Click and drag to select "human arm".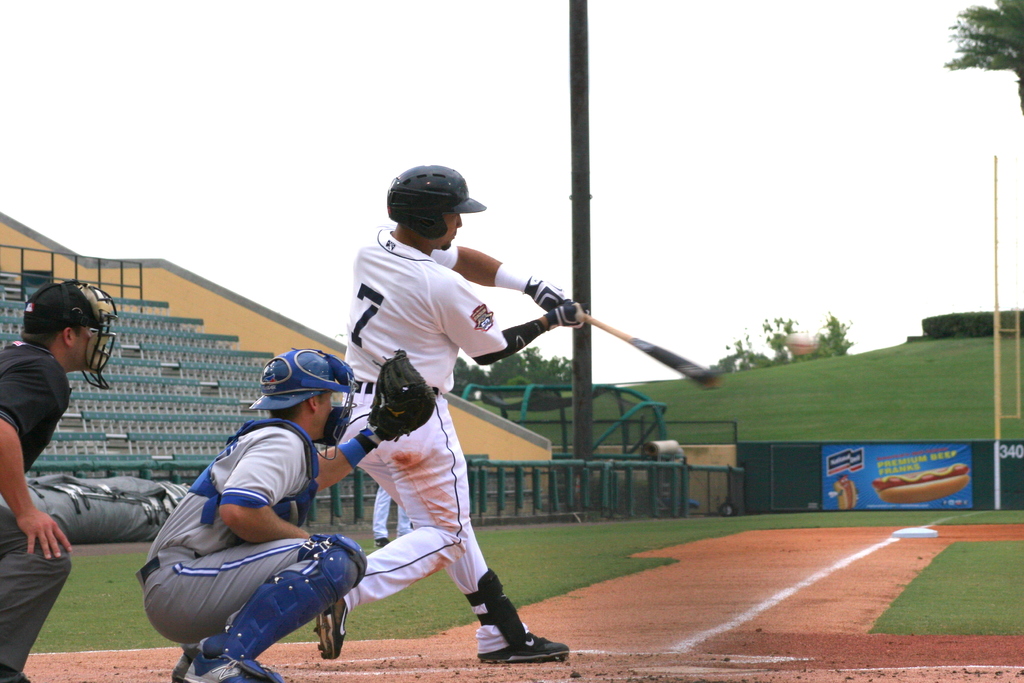
Selection: [left=0, top=359, right=72, bottom=558].
